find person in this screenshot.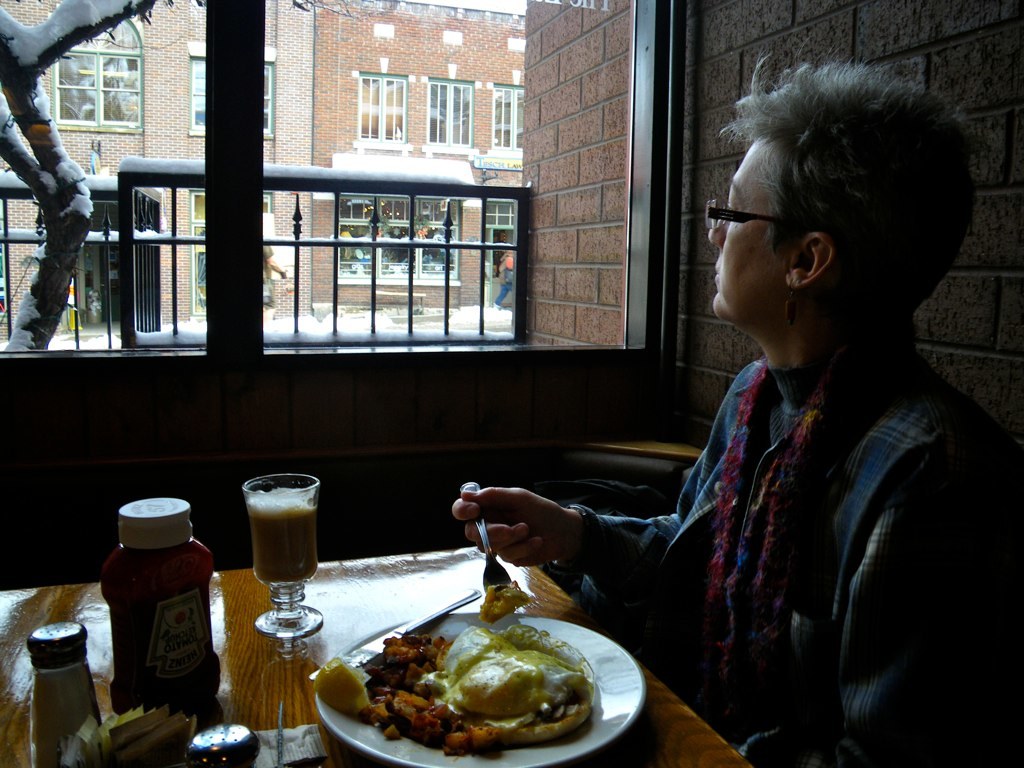
The bounding box for person is locate(519, 72, 982, 747).
